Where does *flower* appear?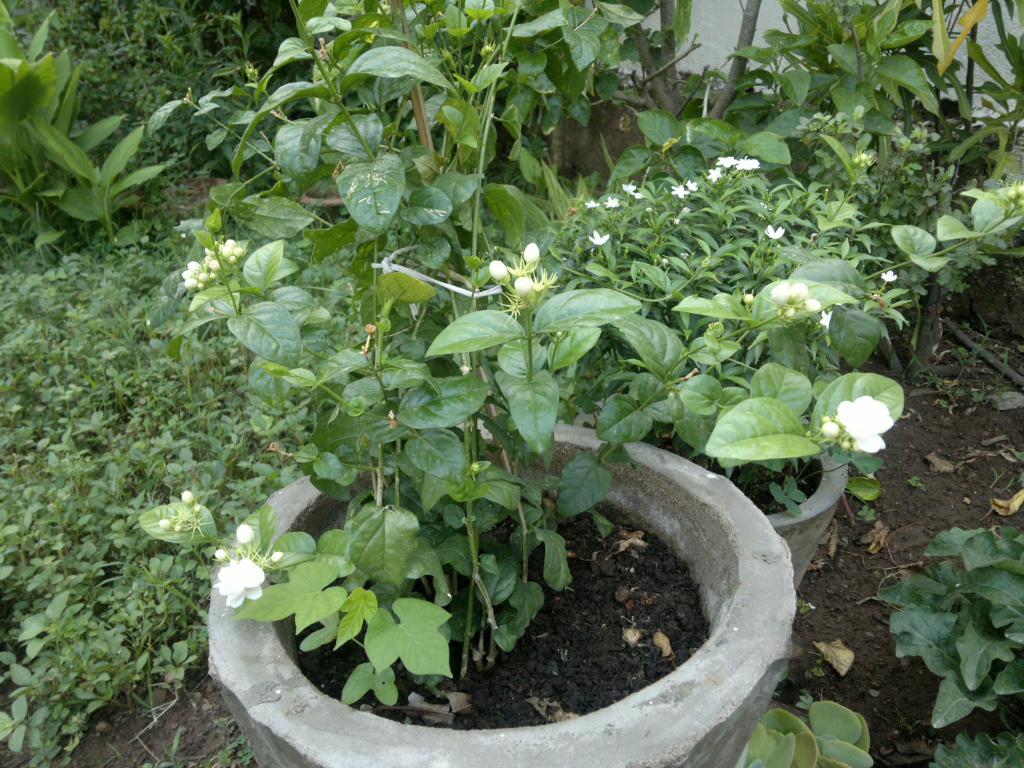
Appears at [602, 198, 621, 211].
